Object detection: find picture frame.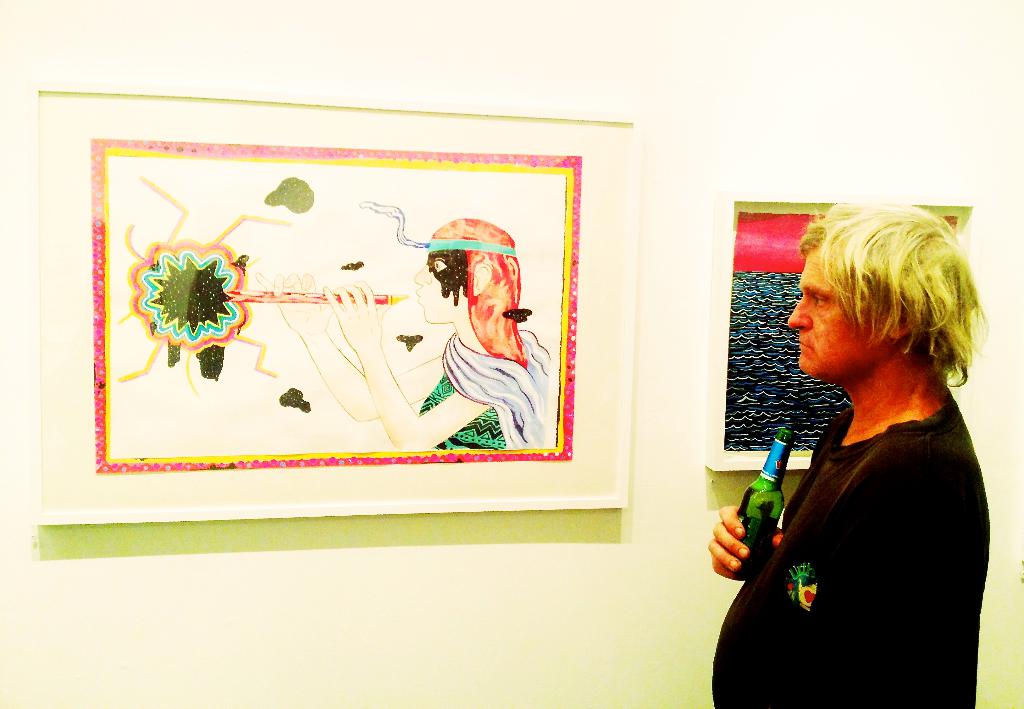
(22, 66, 641, 513).
